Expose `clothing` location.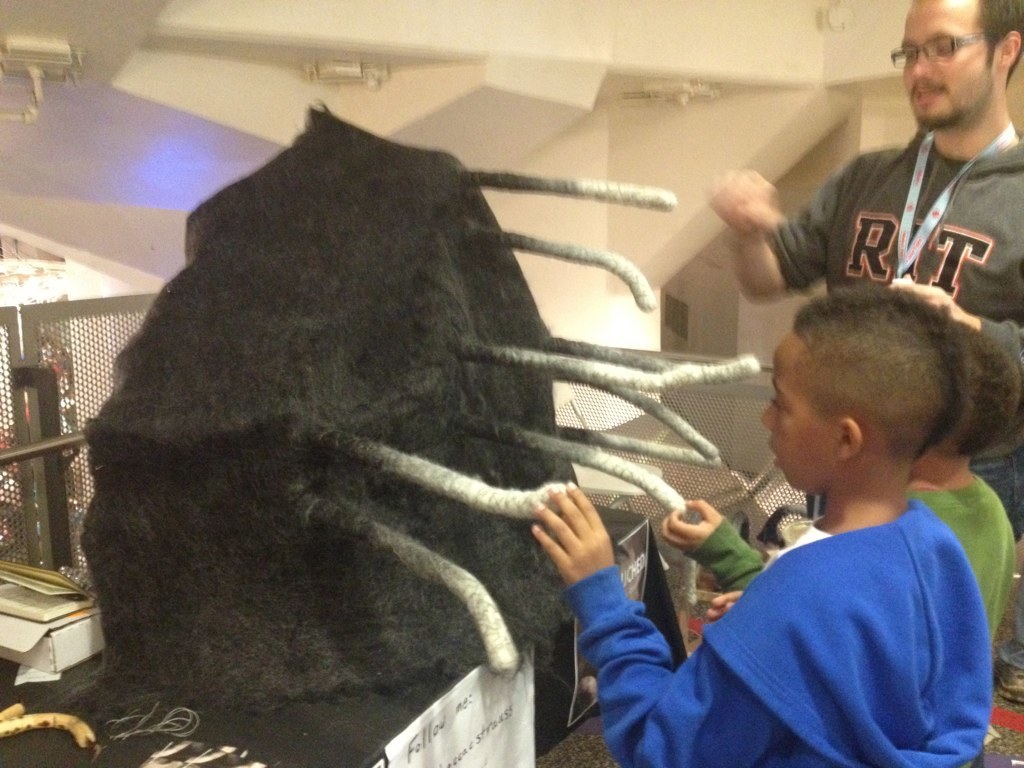
Exposed at locate(764, 139, 1020, 531).
